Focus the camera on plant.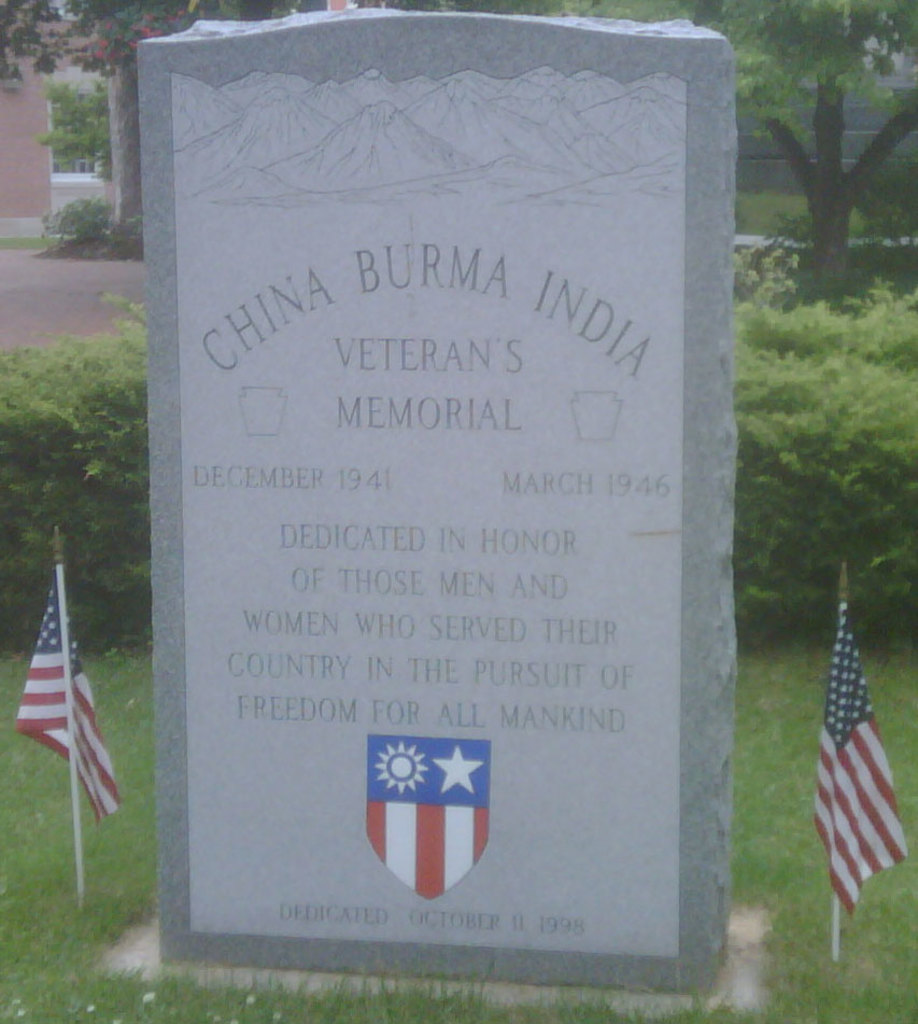
Focus region: {"left": 857, "top": 150, "right": 917, "bottom": 255}.
